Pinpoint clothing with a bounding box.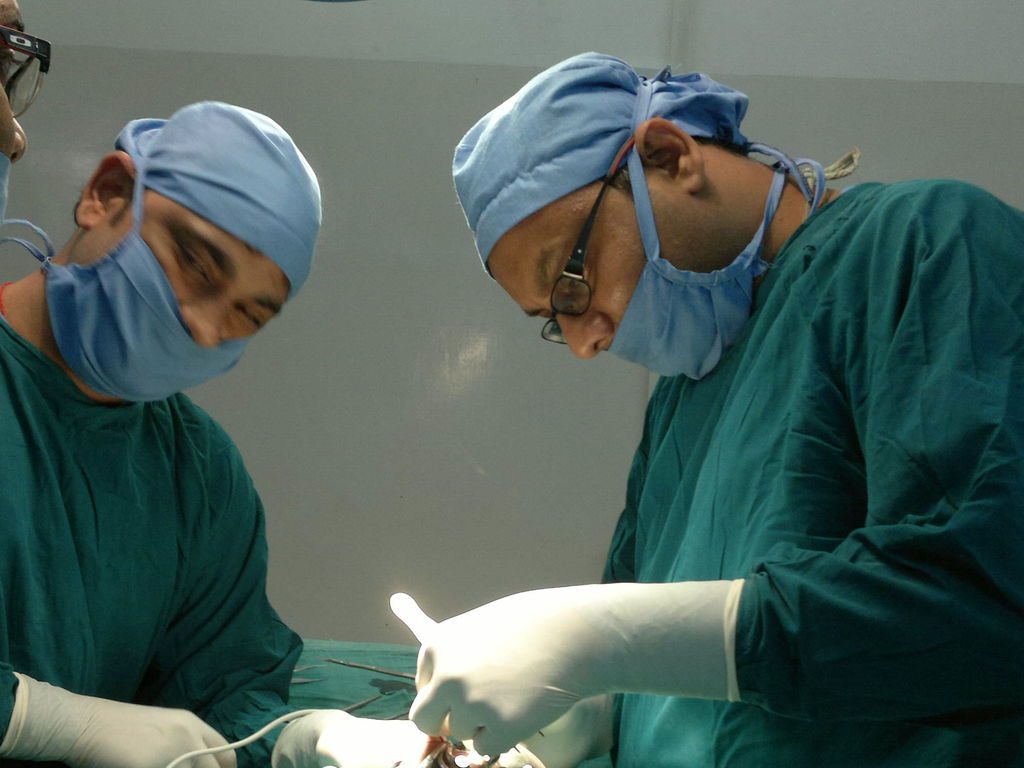
(429, 78, 1005, 741).
